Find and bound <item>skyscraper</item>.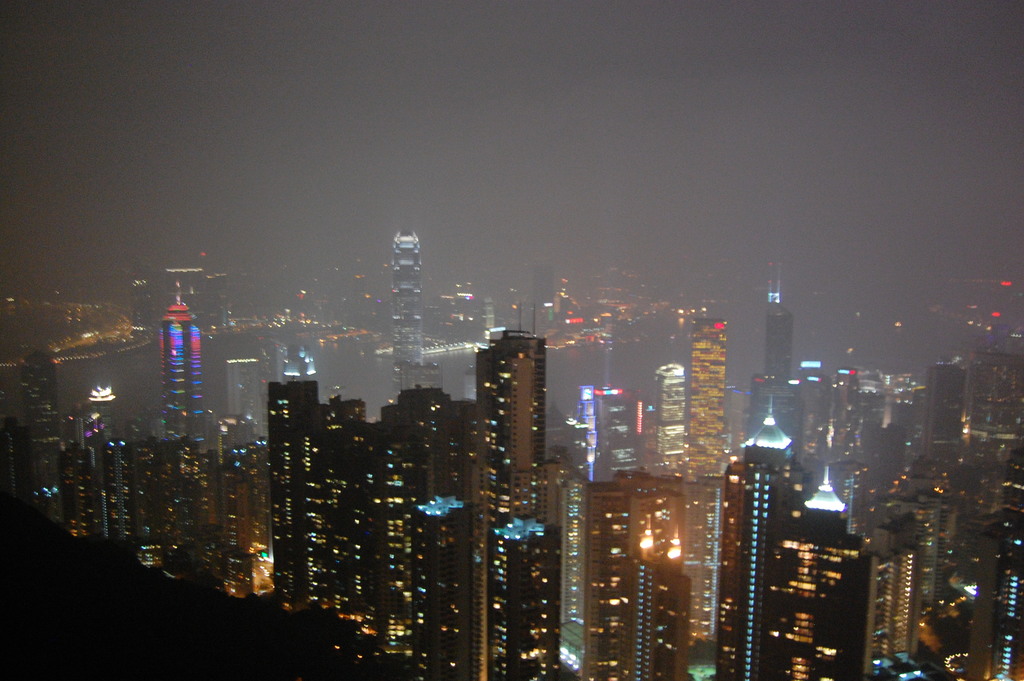
Bound: [x1=958, y1=532, x2=1023, y2=678].
